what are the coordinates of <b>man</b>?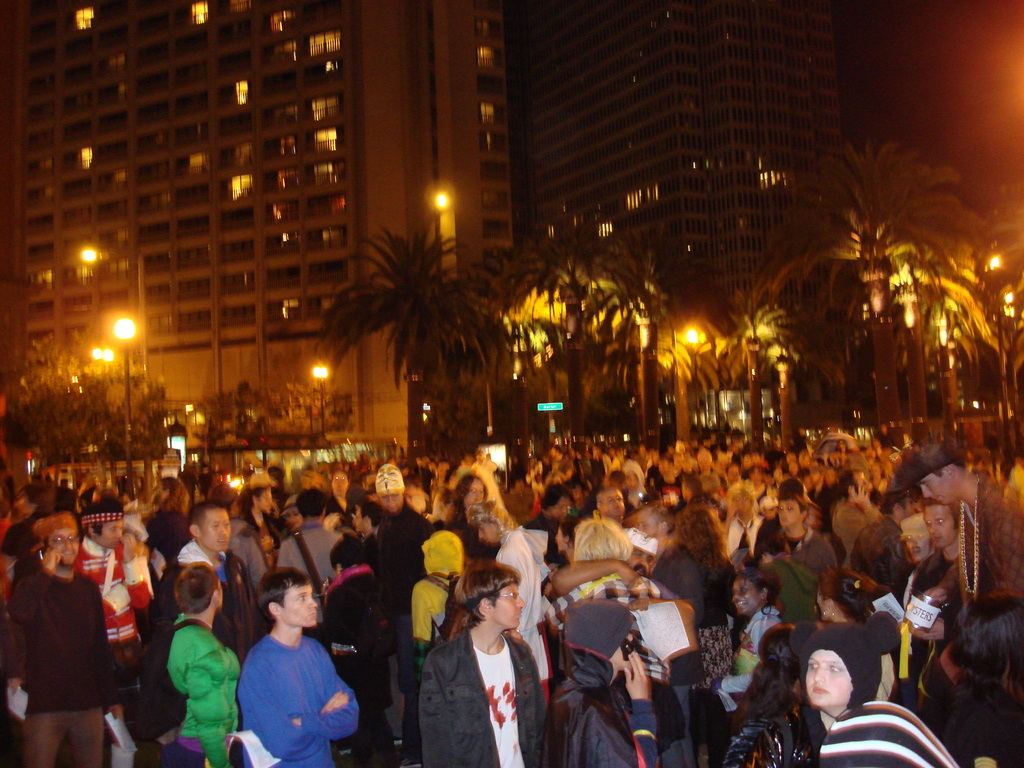
box(416, 563, 551, 767).
